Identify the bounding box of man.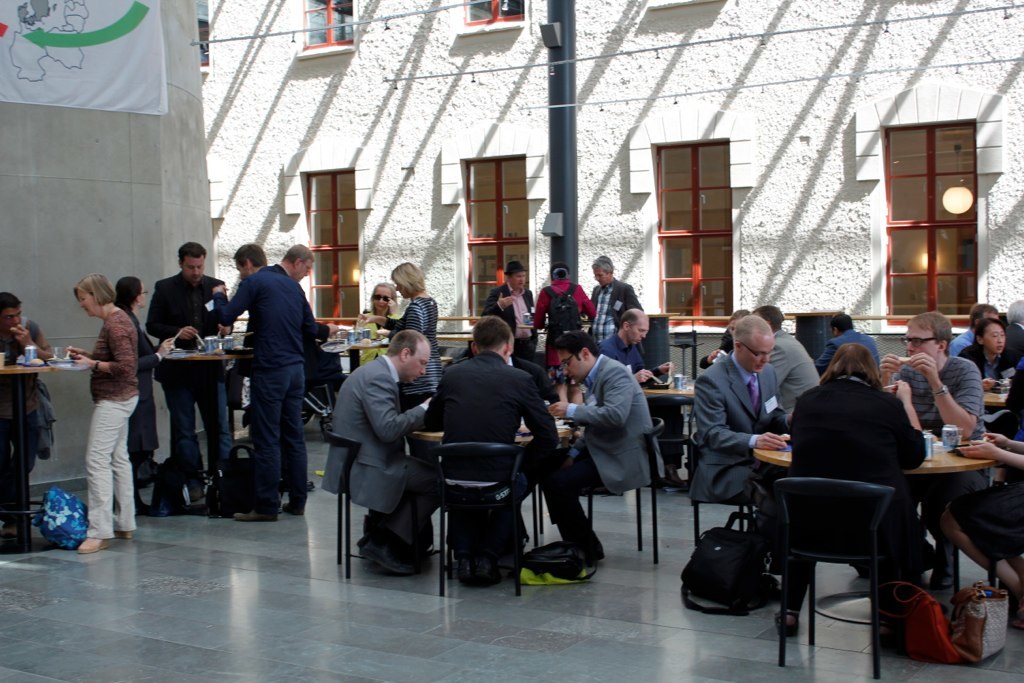
locate(273, 240, 337, 390).
